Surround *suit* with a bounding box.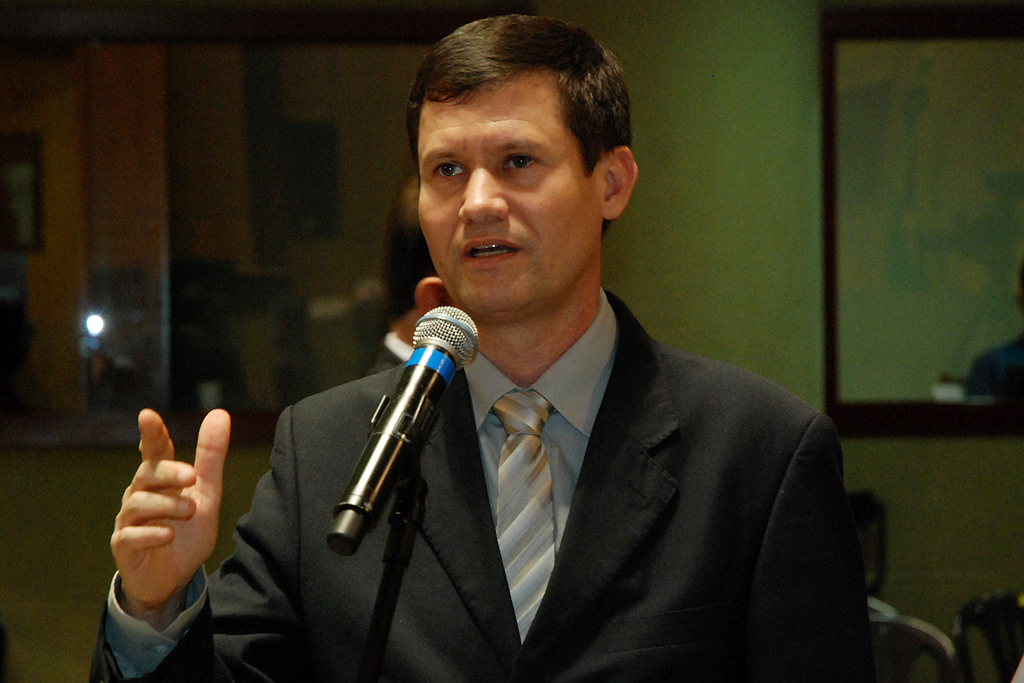
254 153 857 682.
